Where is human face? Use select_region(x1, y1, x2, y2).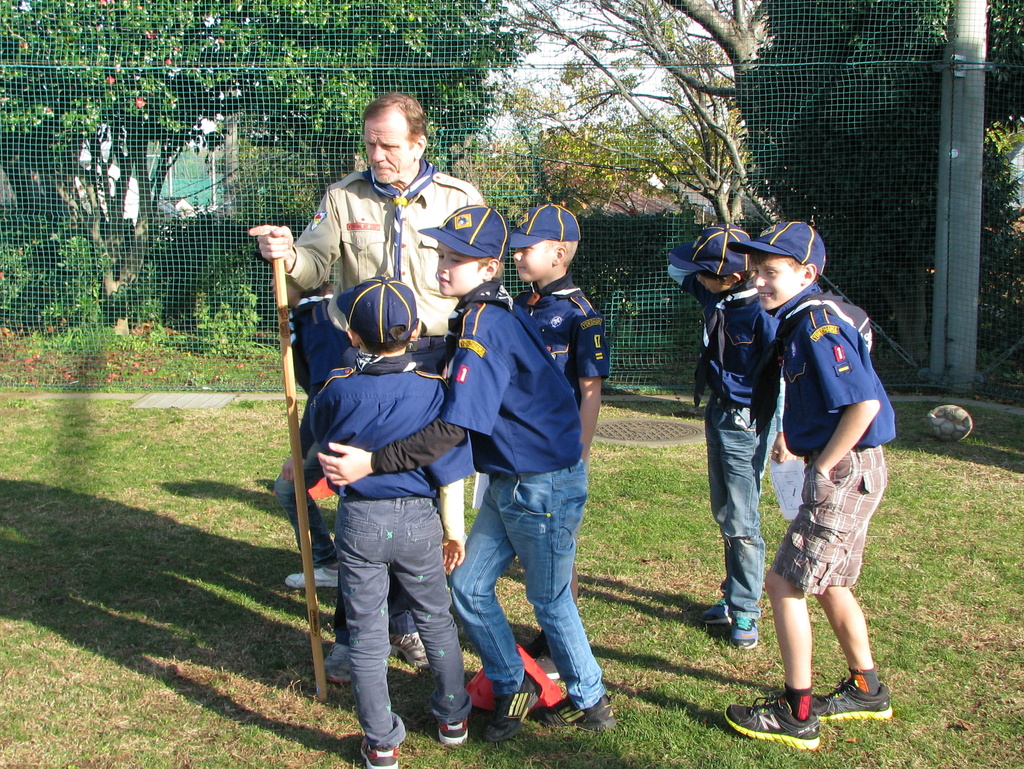
select_region(698, 273, 730, 294).
